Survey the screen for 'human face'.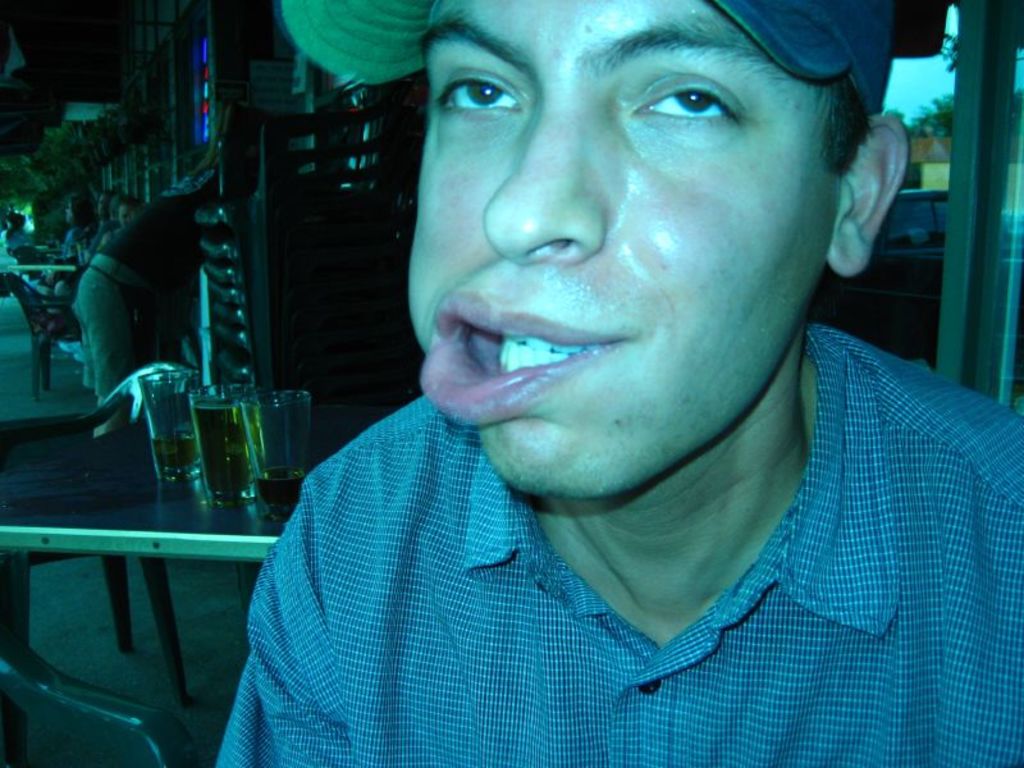
Survey found: 404:0:833:504.
